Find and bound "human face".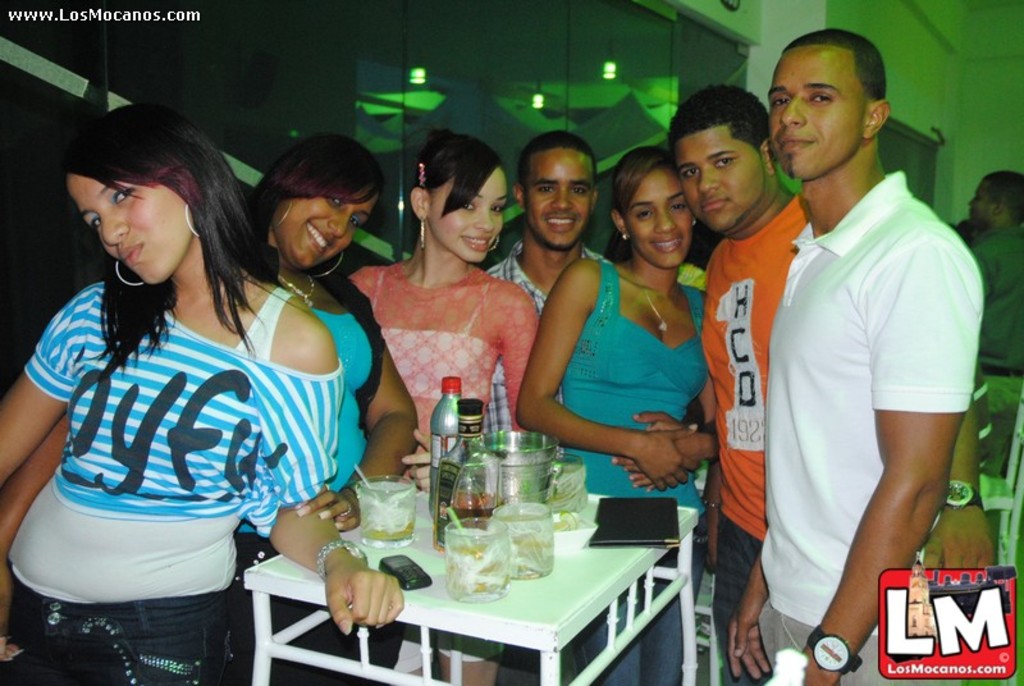
Bound: Rect(969, 180, 995, 228).
